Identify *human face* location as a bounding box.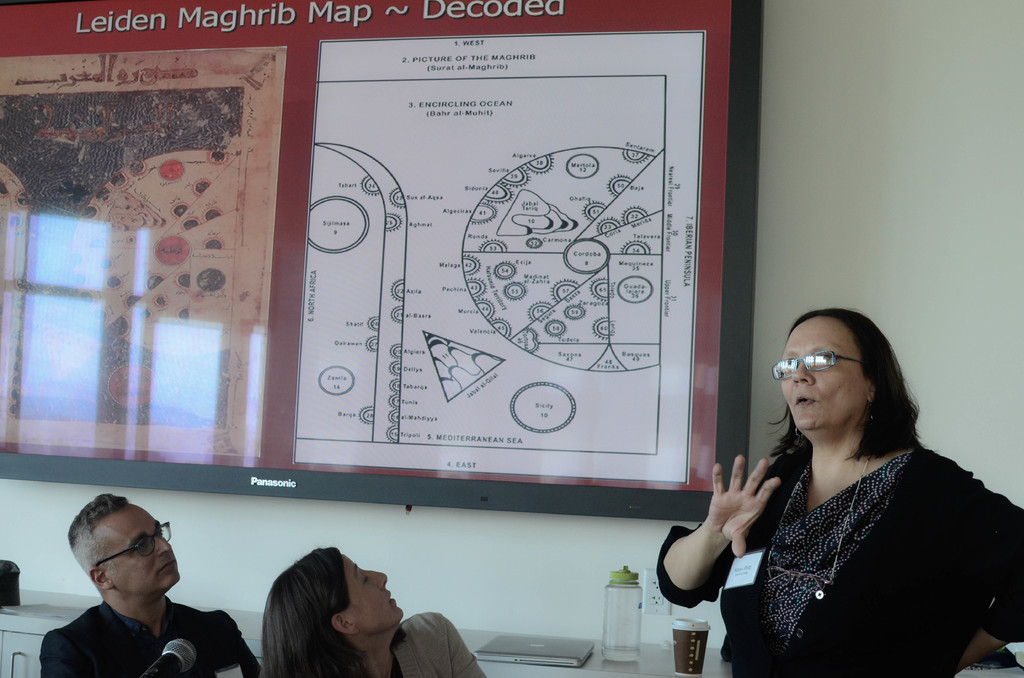
bbox=[95, 504, 180, 597].
